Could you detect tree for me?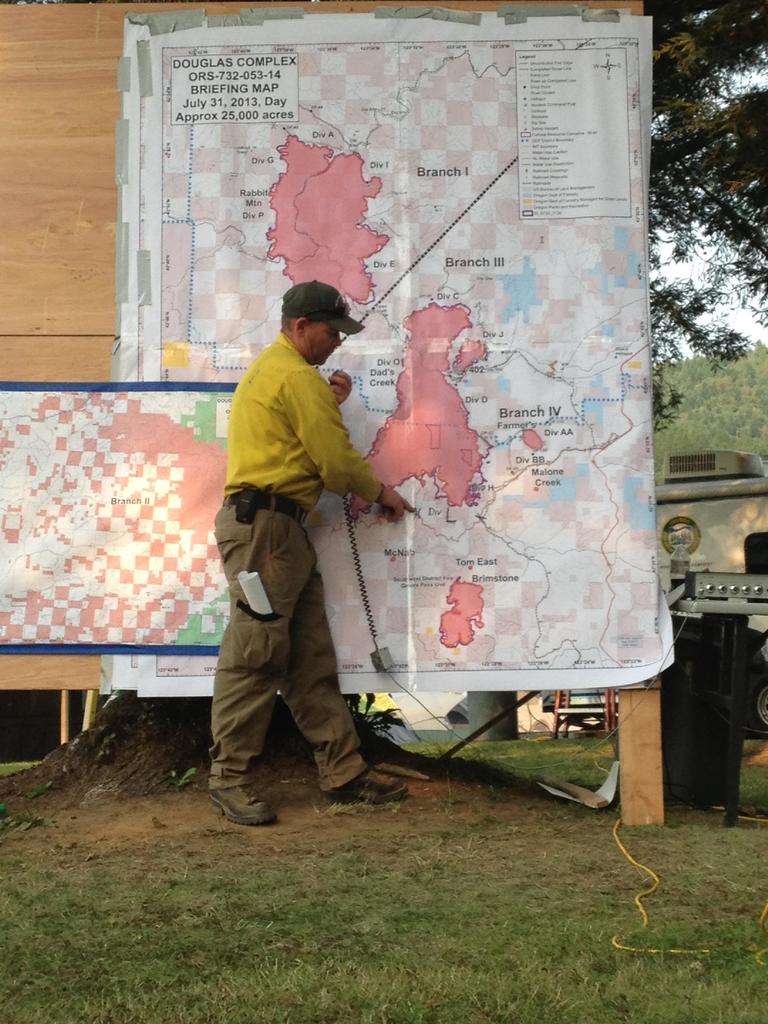
Detection result: bbox(637, 0, 767, 435).
